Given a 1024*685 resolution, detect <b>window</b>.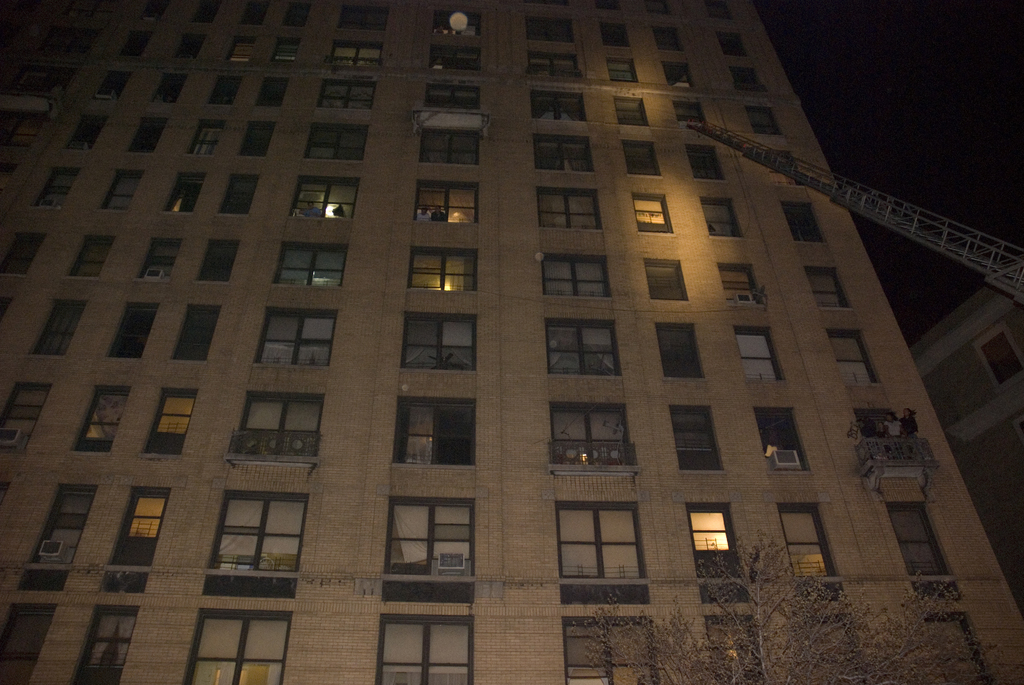
pyautogui.locateOnScreen(102, 565, 150, 599).
